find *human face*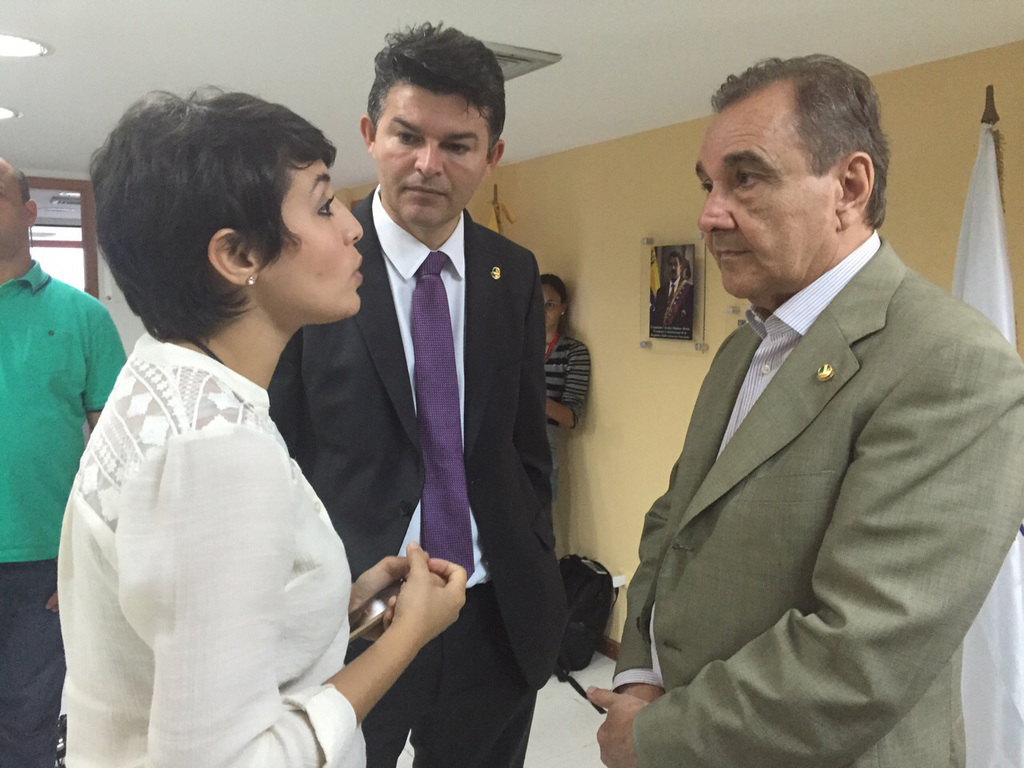
[543,283,563,328]
